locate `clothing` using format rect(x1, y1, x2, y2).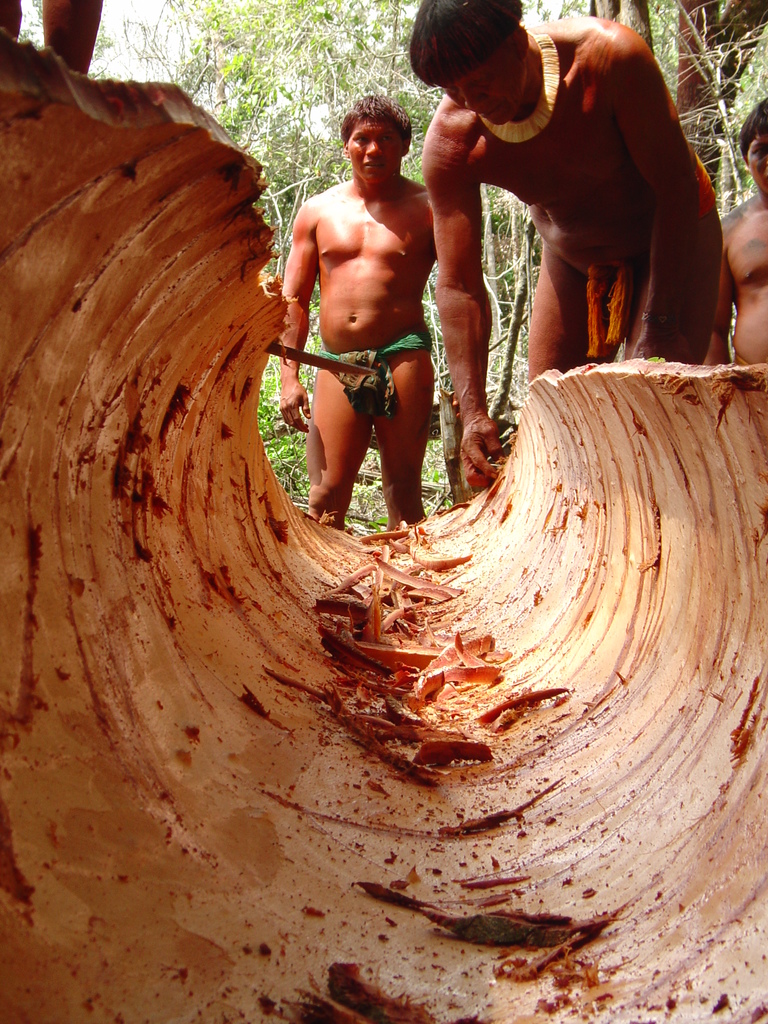
rect(547, 158, 722, 364).
